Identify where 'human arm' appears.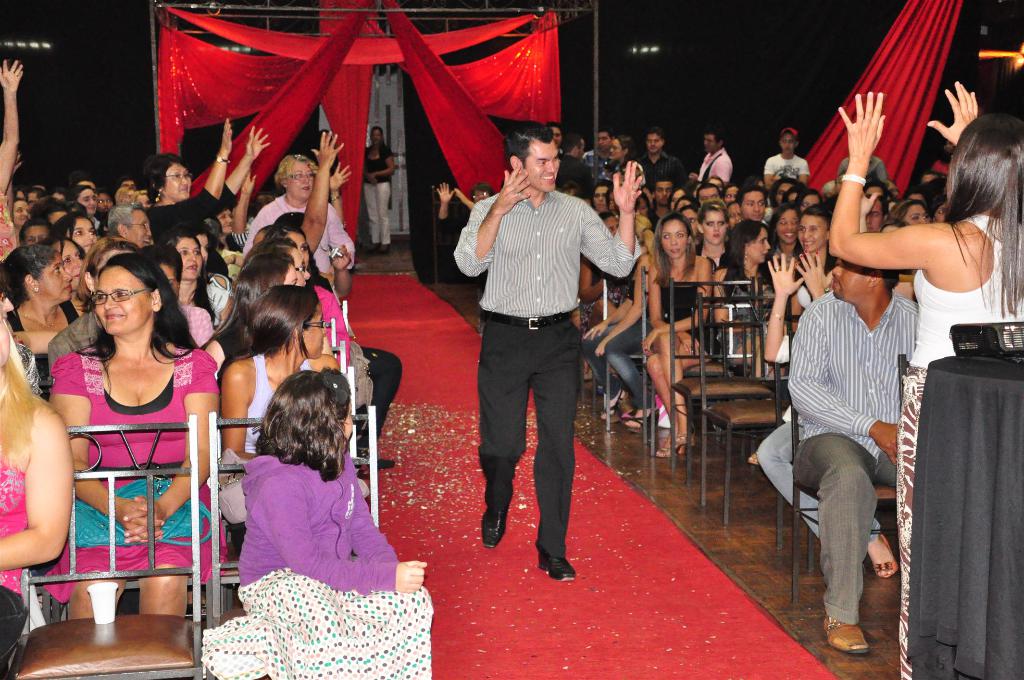
Appears at bbox=[44, 353, 166, 546].
